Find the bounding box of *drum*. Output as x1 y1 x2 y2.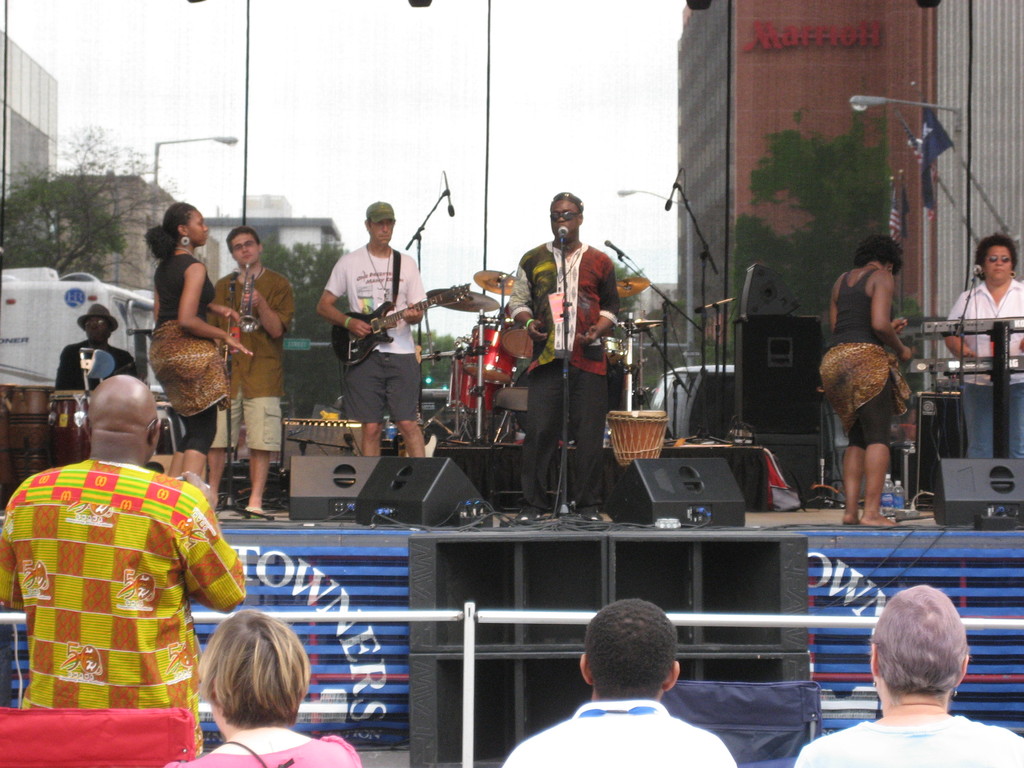
461 321 509 387.
